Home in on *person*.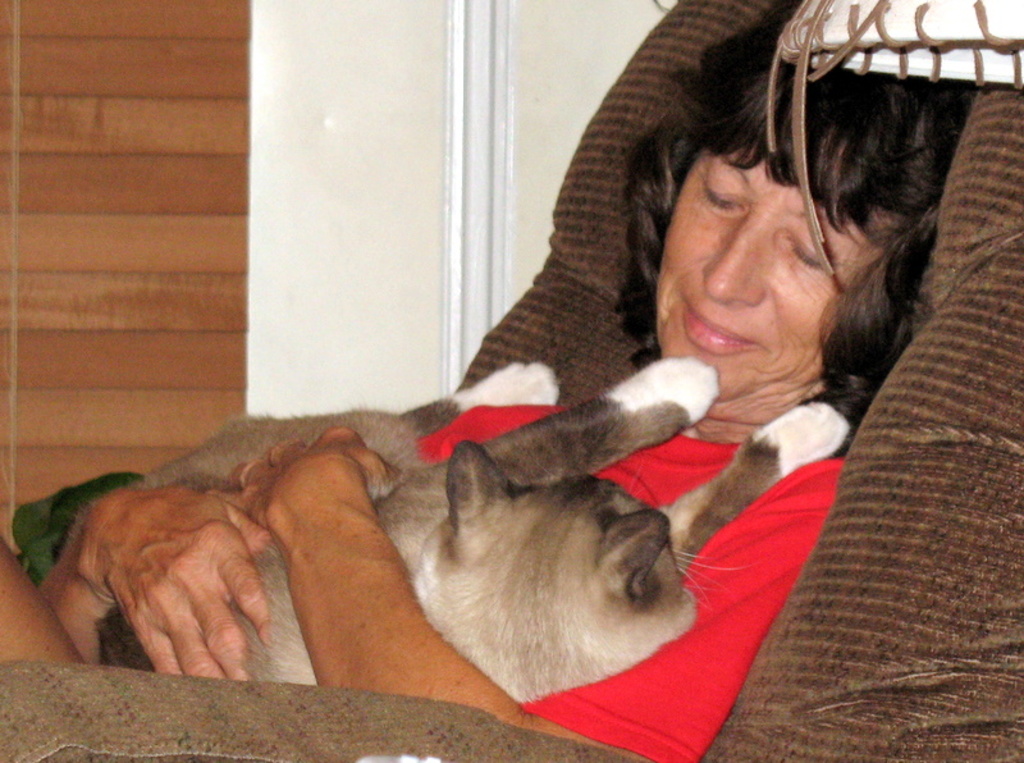
Homed in at [left=0, top=0, right=979, bottom=762].
